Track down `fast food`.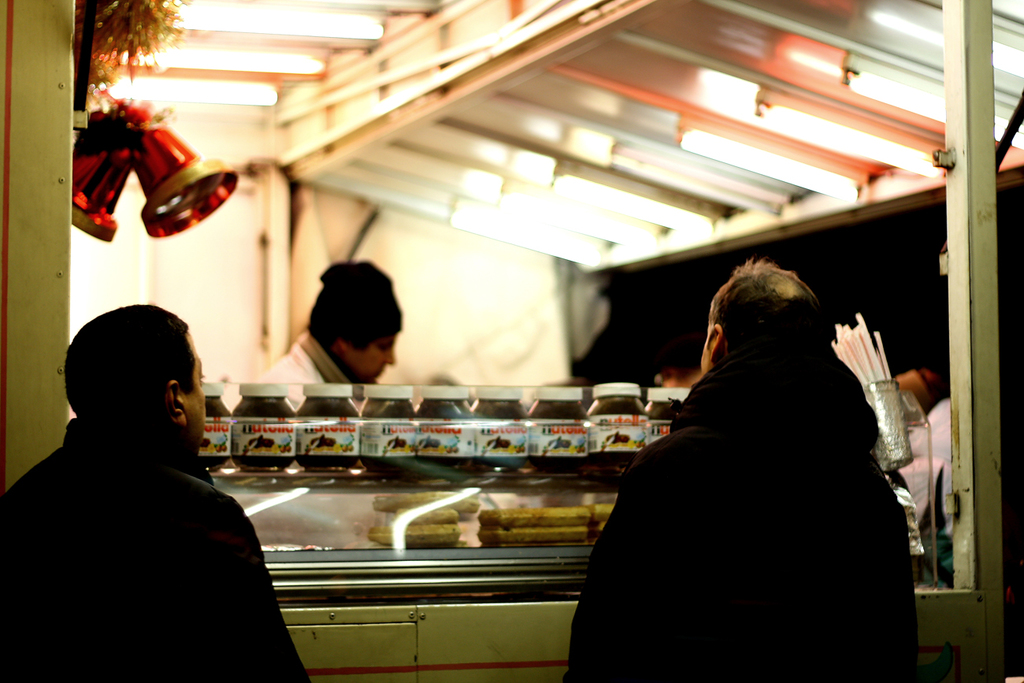
Tracked to crop(477, 504, 590, 544).
